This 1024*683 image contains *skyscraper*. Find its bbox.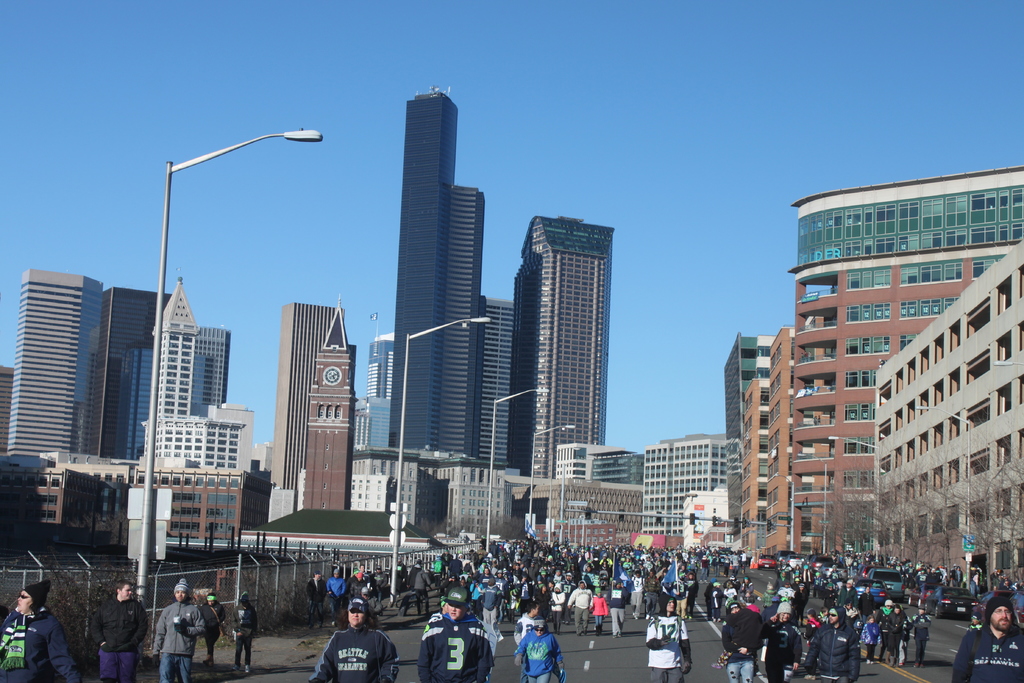
[303,295,348,508].
